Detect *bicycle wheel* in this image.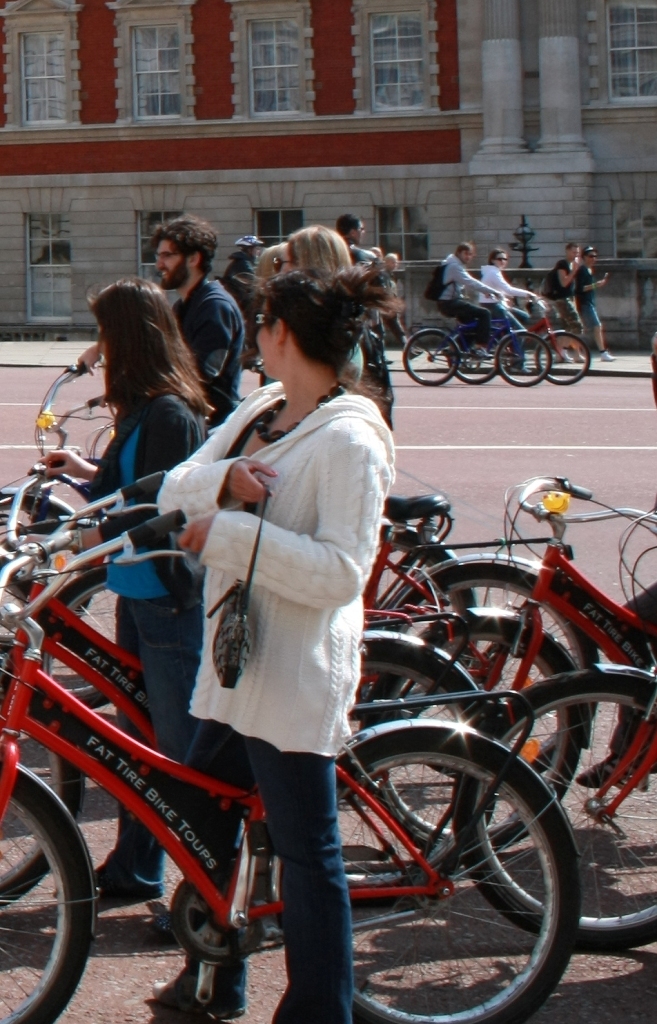
Detection: bbox=[378, 562, 601, 767].
